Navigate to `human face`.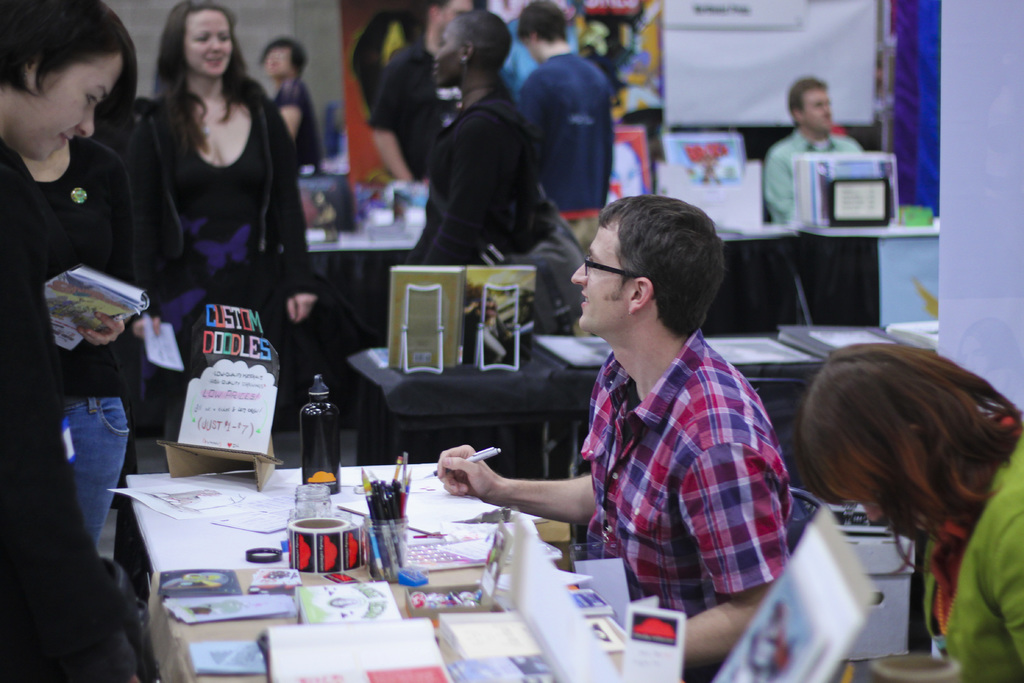
Navigation target: bbox(261, 45, 290, 75).
